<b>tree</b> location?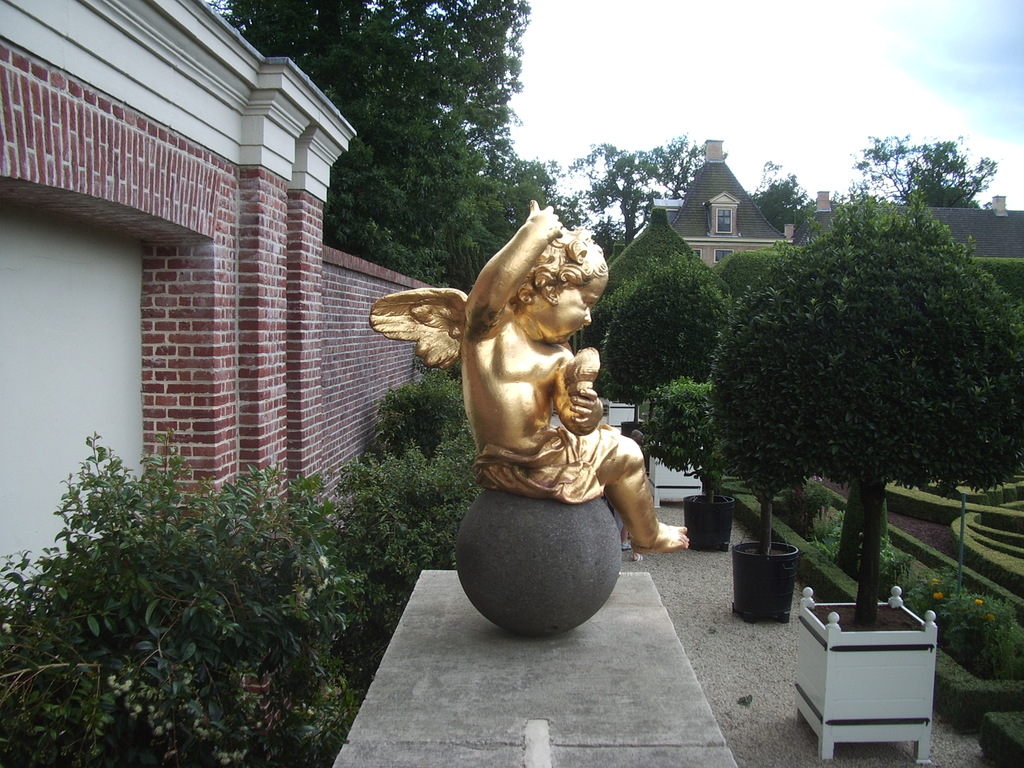
[721, 189, 1023, 634]
